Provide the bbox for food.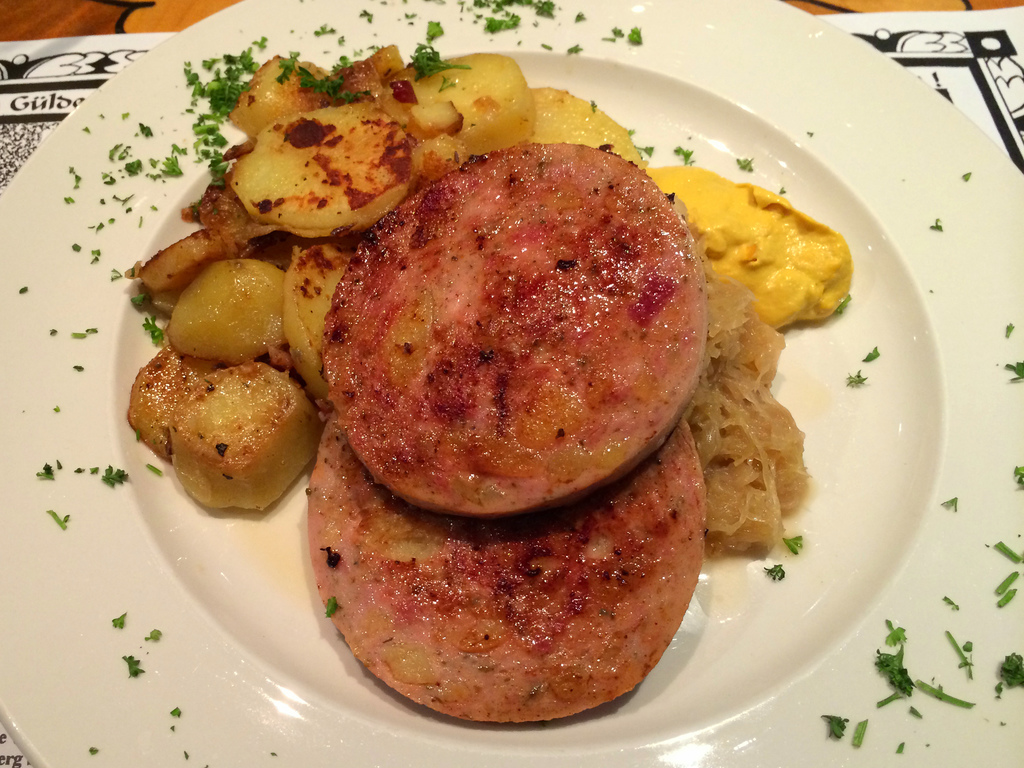
BBox(305, 409, 708, 725).
